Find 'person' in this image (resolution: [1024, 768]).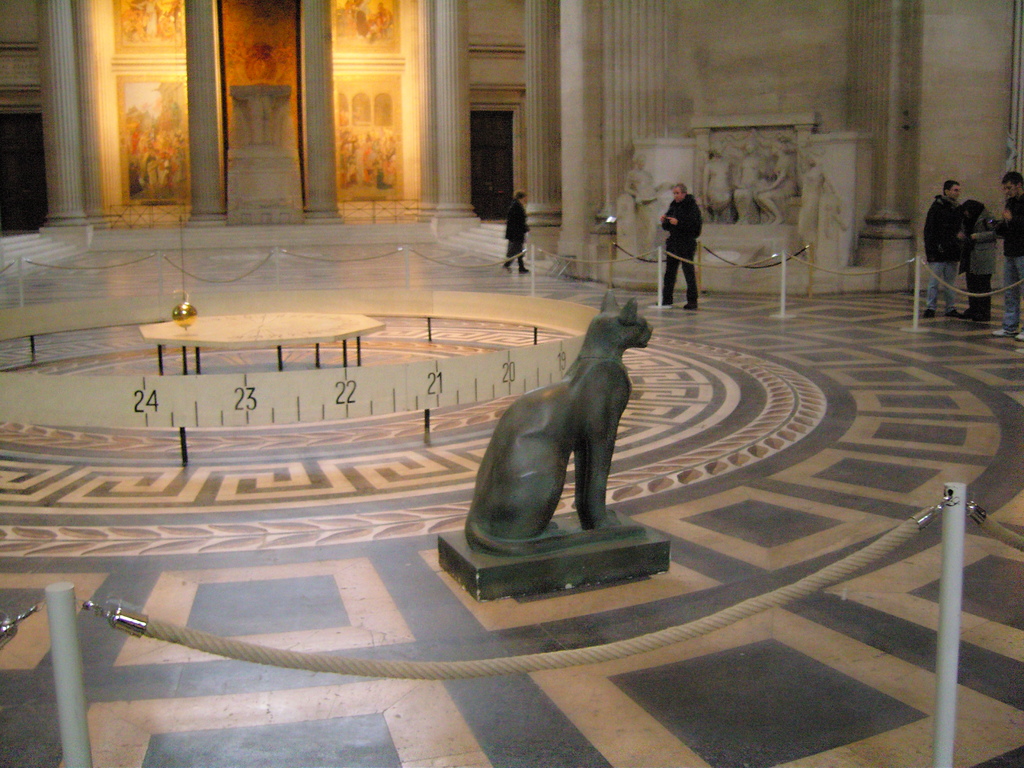
(left=960, top=198, right=998, bottom=324).
